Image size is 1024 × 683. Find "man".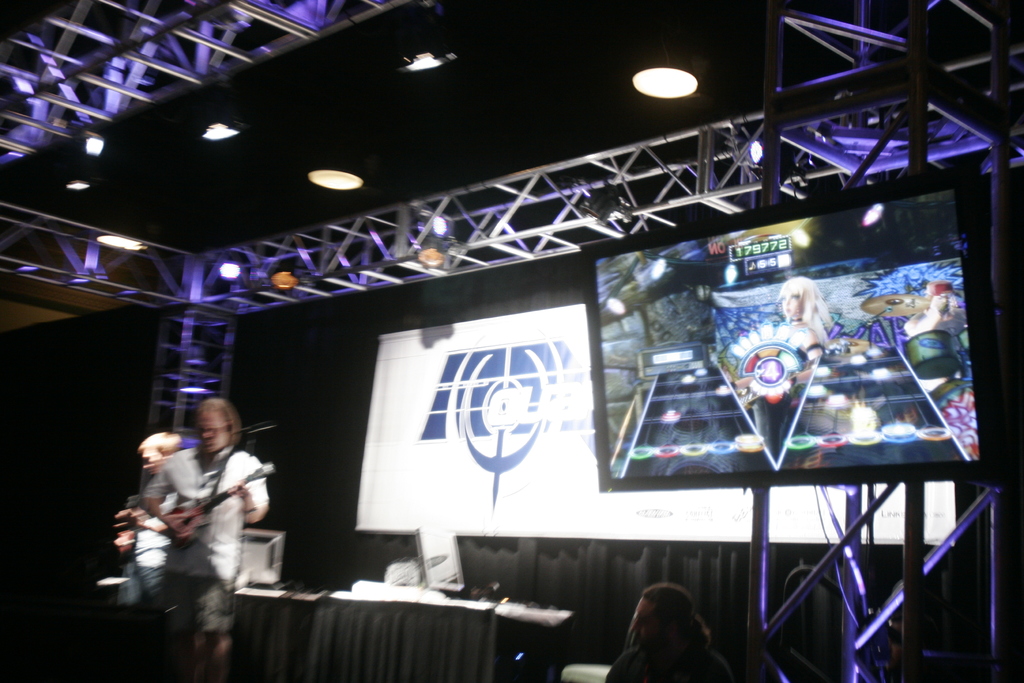
x1=607 y1=582 x2=730 y2=682.
